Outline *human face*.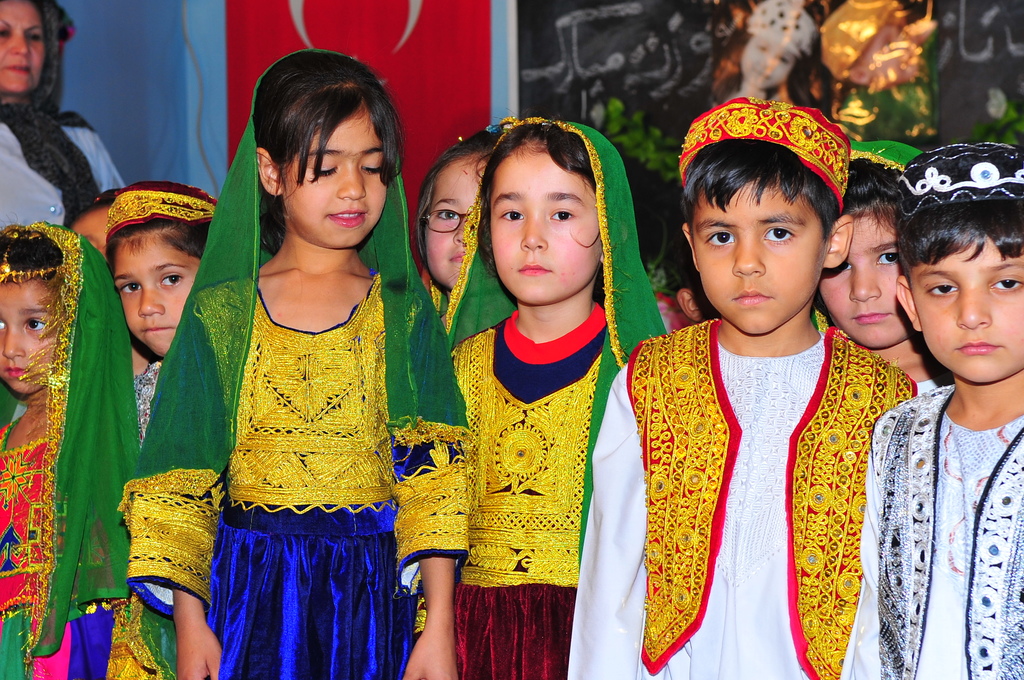
Outline: bbox(694, 180, 825, 335).
